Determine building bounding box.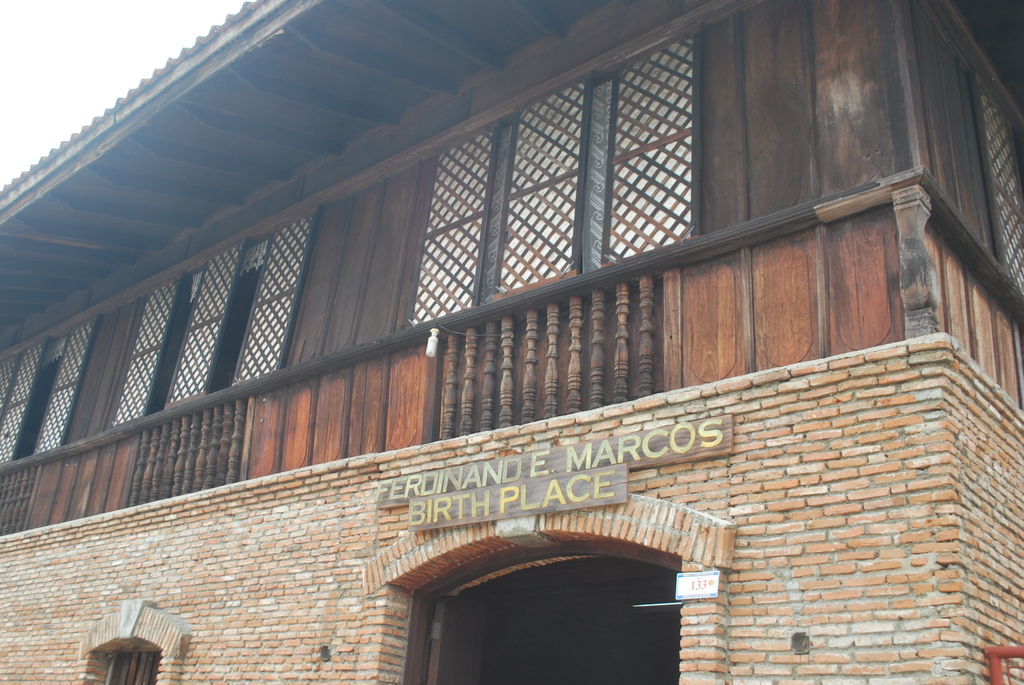
Determined: {"x1": 0, "y1": 0, "x2": 1023, "y2": 684}.
